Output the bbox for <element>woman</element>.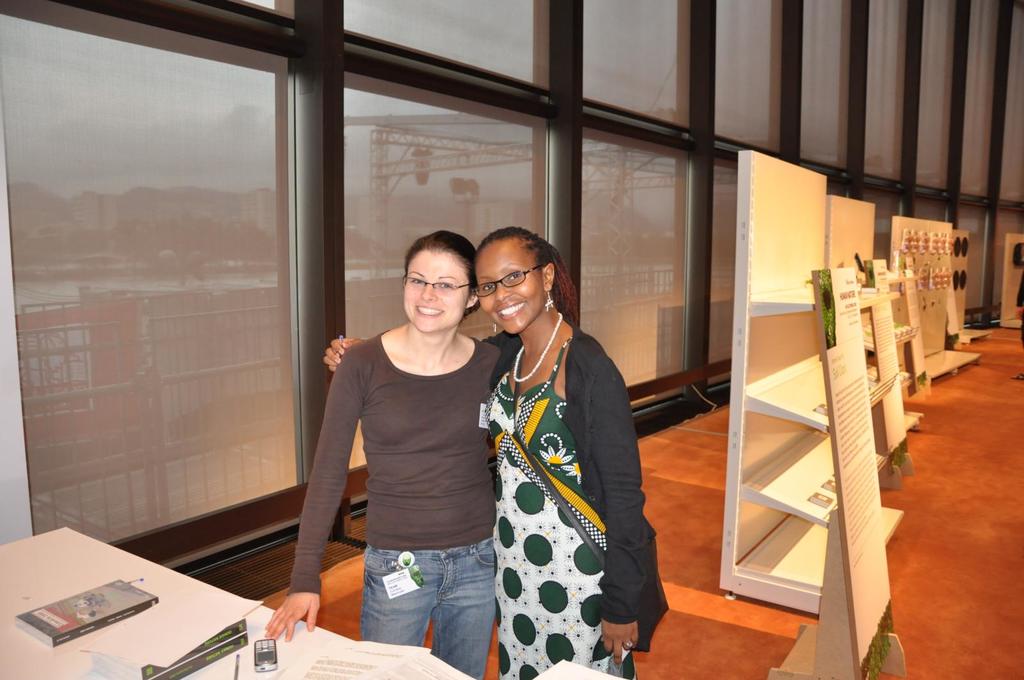
266, 228, 502, 677.
